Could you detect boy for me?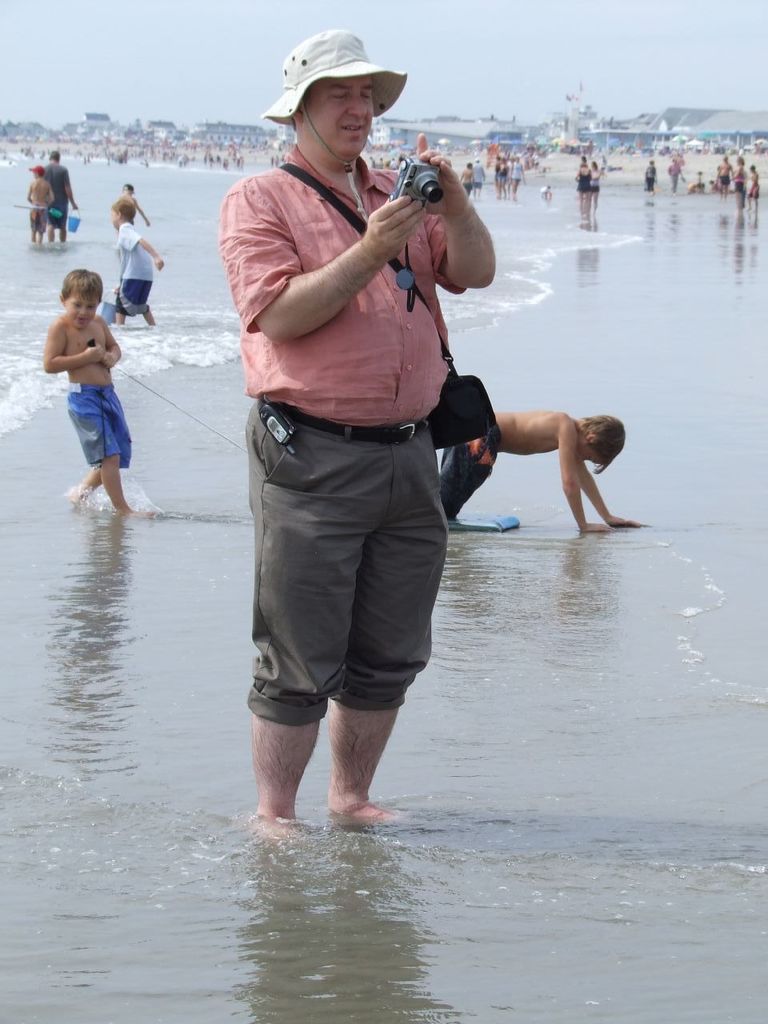
Detection result: 458 162 474 200.
